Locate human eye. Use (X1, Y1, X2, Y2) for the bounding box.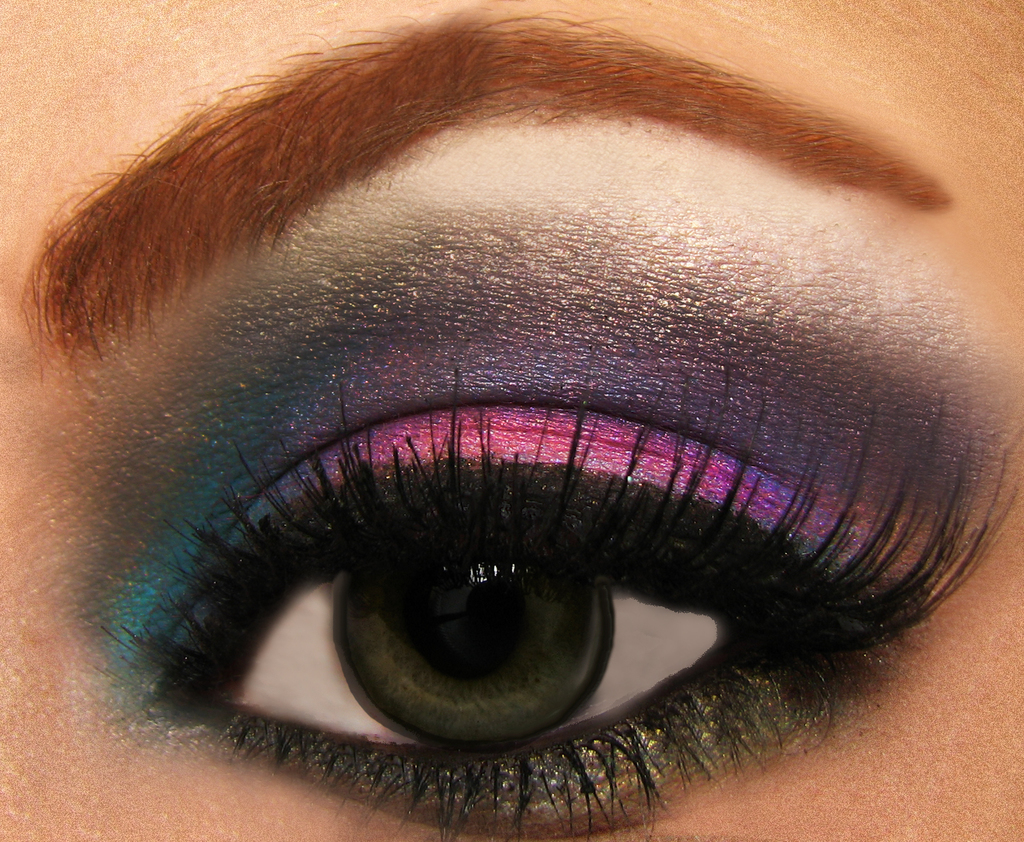
(99, 356, 1023, 841).
